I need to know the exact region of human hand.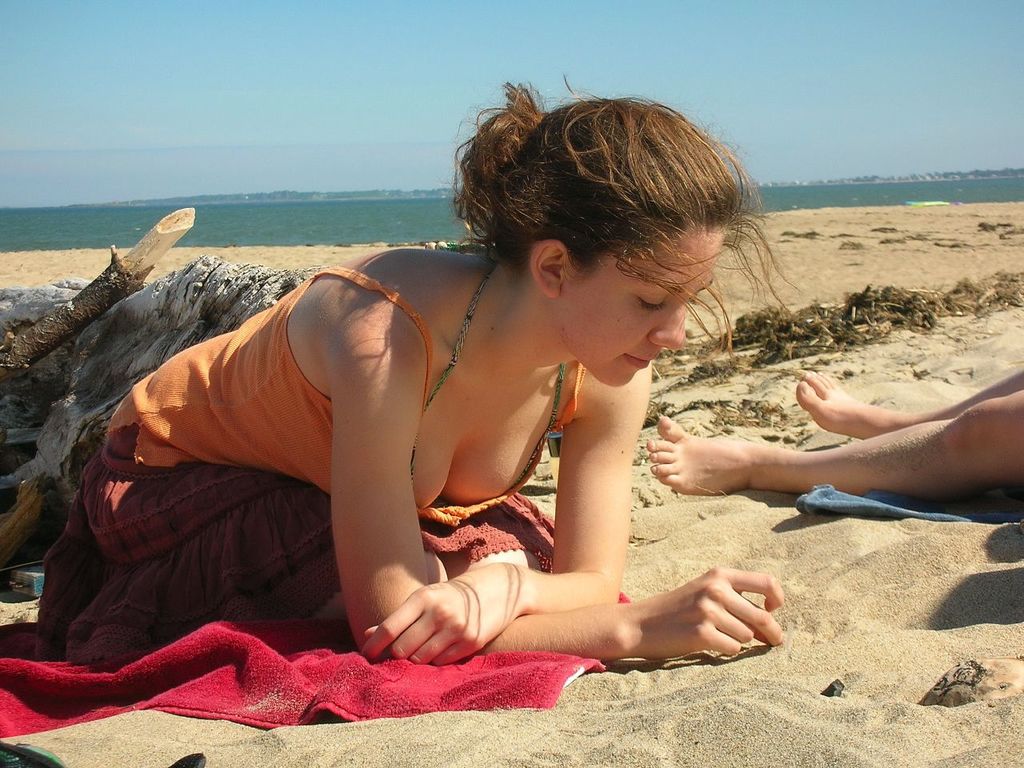
Region: rect(629, 566, 786, 660).
